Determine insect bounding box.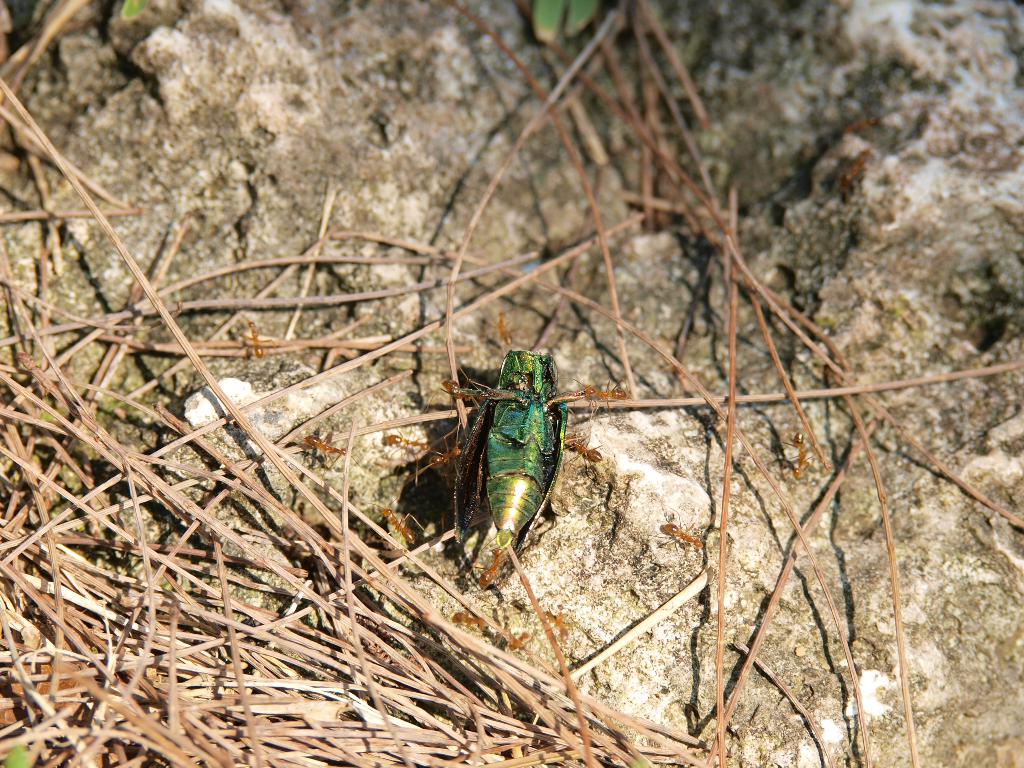
Determined: l=454, t=347, r=575, b=559.
